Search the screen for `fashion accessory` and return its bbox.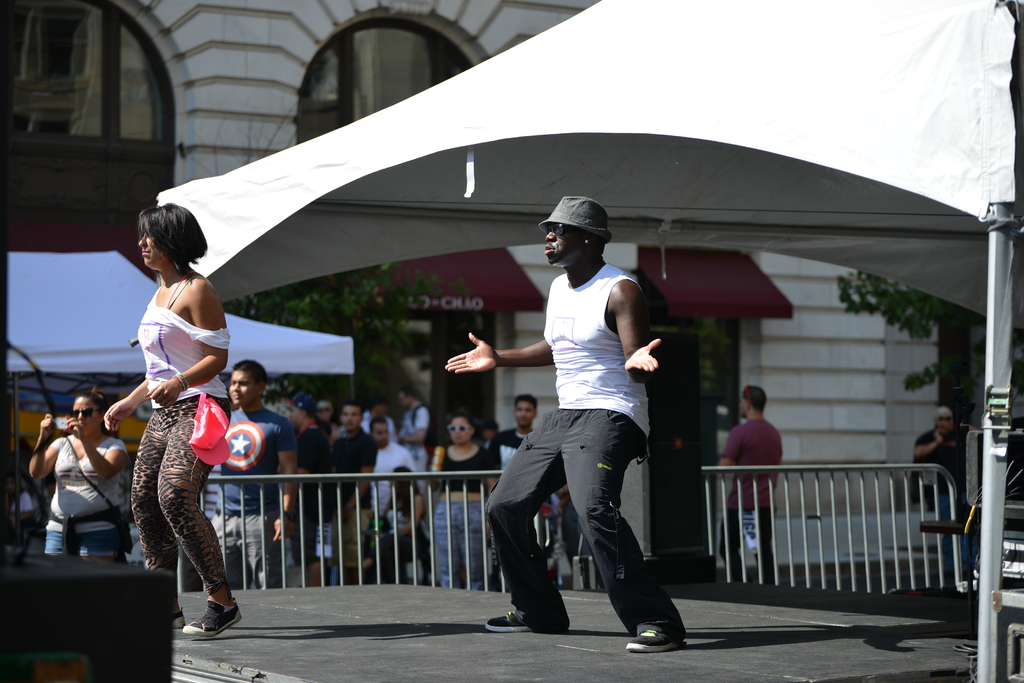
Found: (left=451, top=422, right=467, bottom=430).
